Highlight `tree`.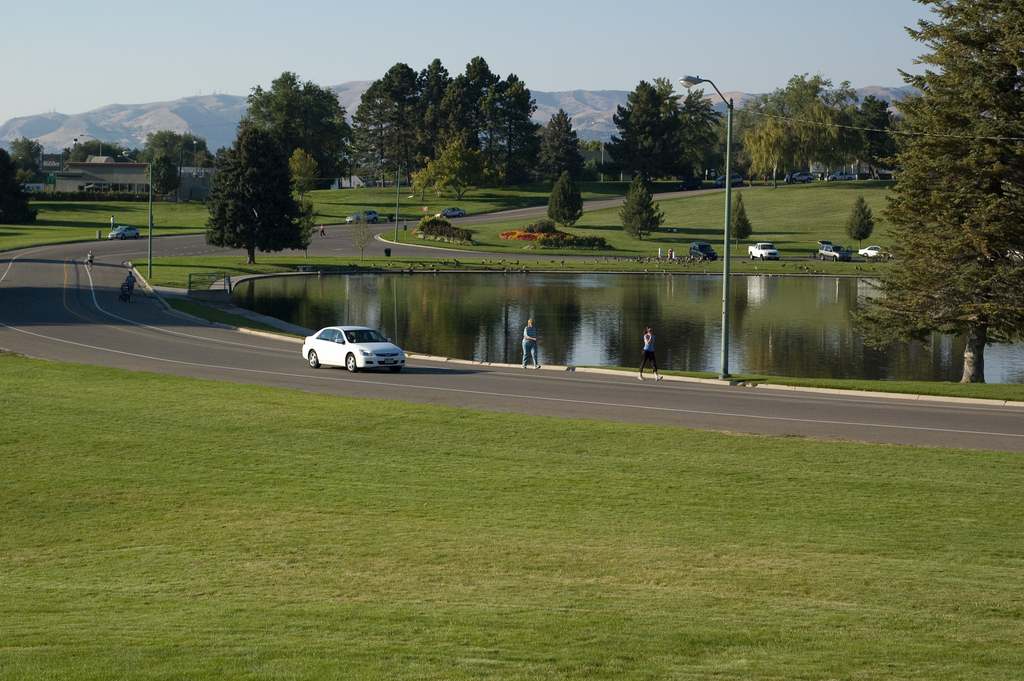
Highlighted region: bbox(730, 189, 755, 249).
